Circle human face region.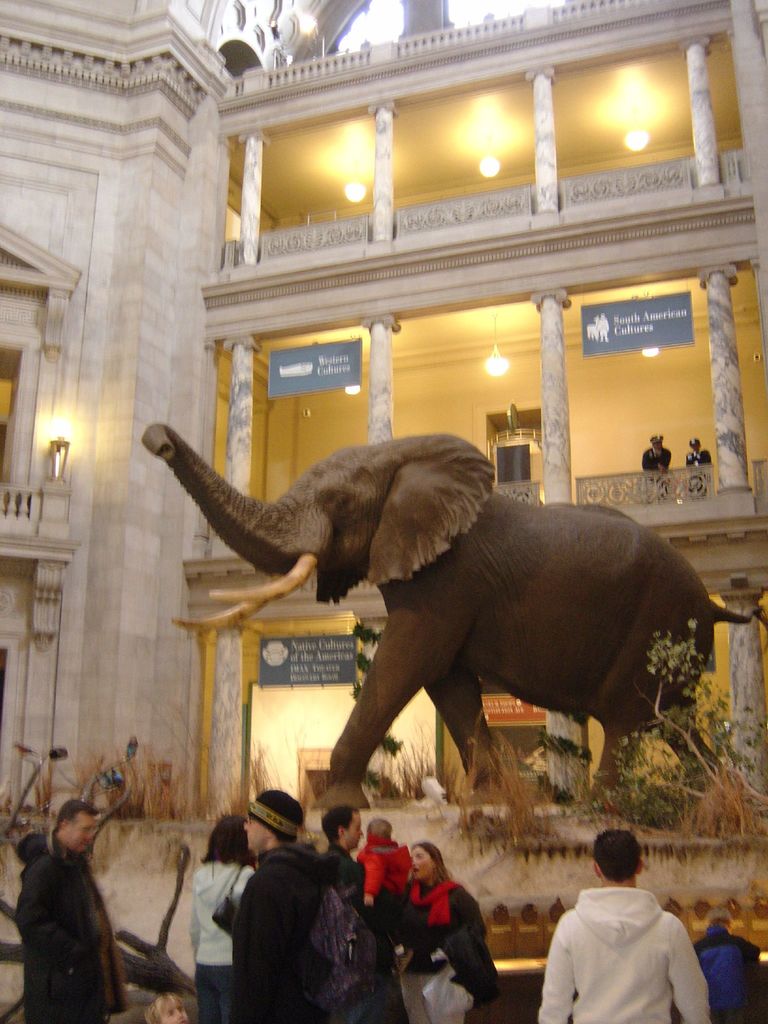
Region: locate(243, 820, 265, 853).
